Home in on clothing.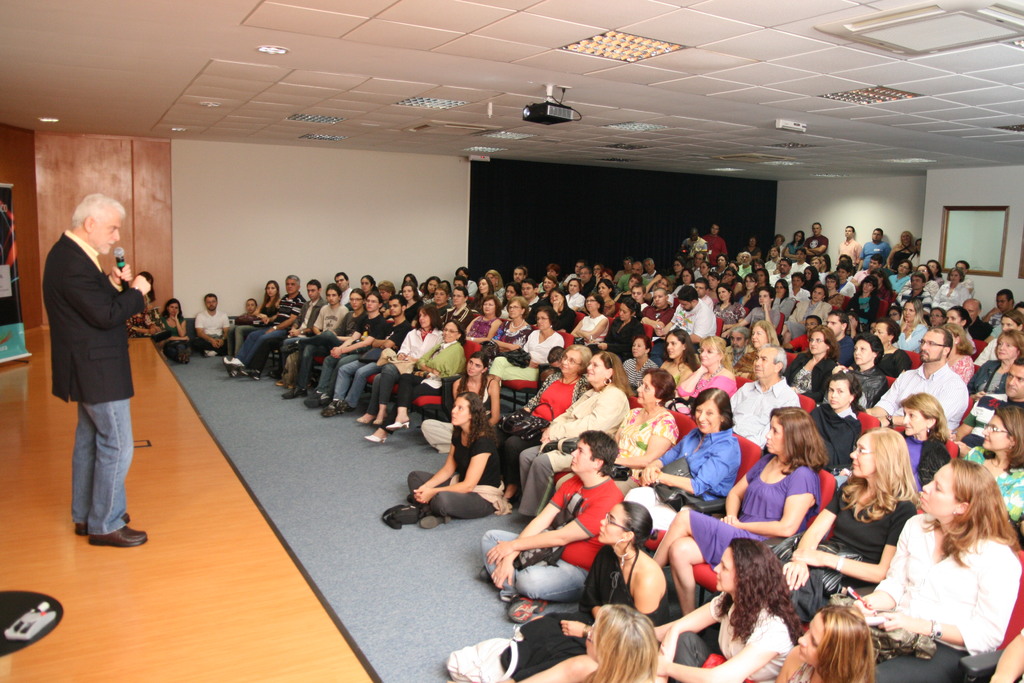
Homed in at box(804, 402, 865, 477).
